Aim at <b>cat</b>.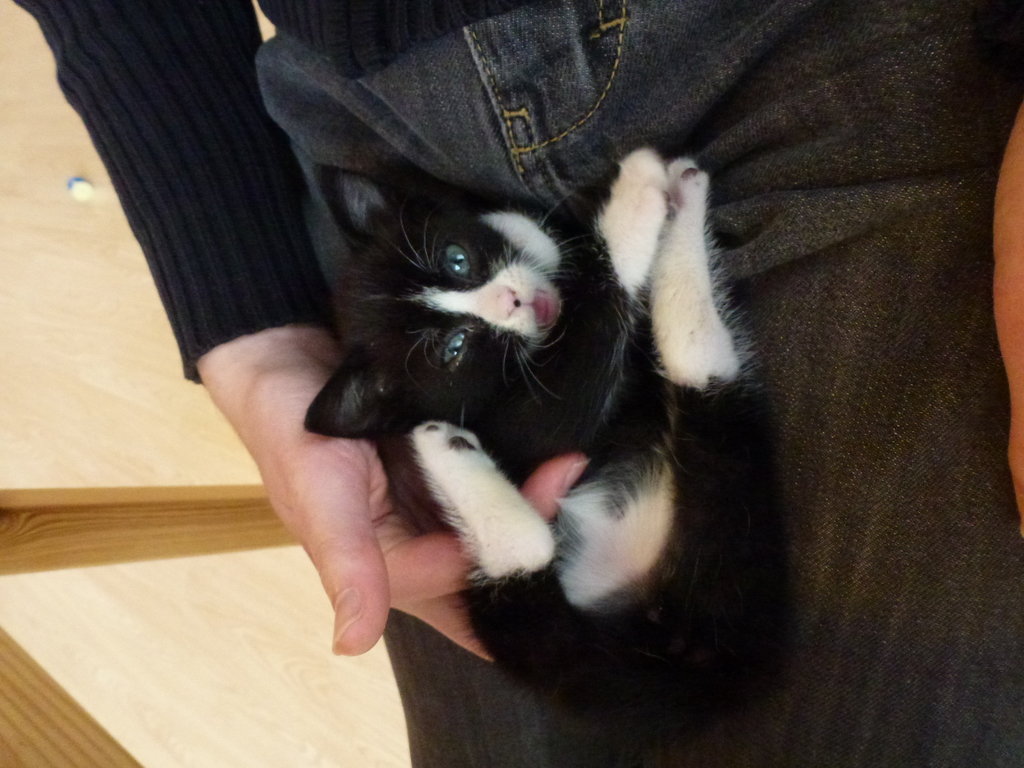
Aimed at box(305, 143, 792, 742).
